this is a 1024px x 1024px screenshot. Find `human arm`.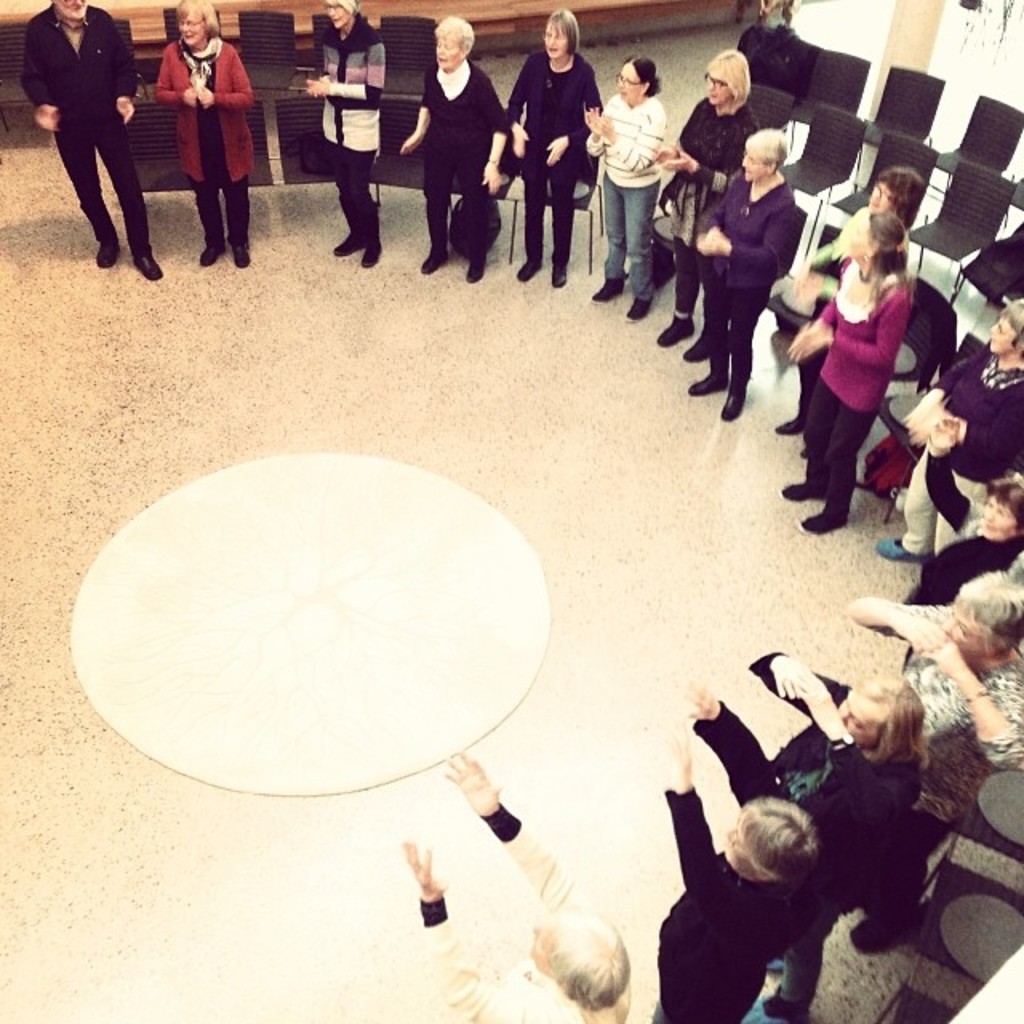
Bounding box: 917,414,978,539.
